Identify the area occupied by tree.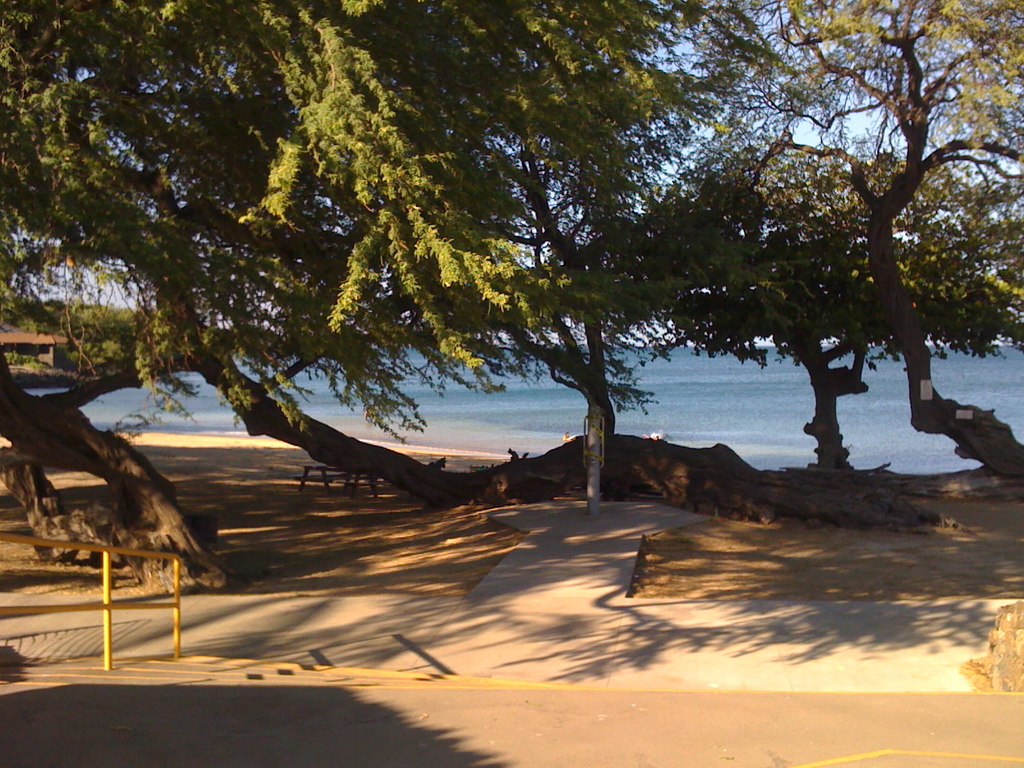
Area: bbox=[691, 127, 1021, 471].
